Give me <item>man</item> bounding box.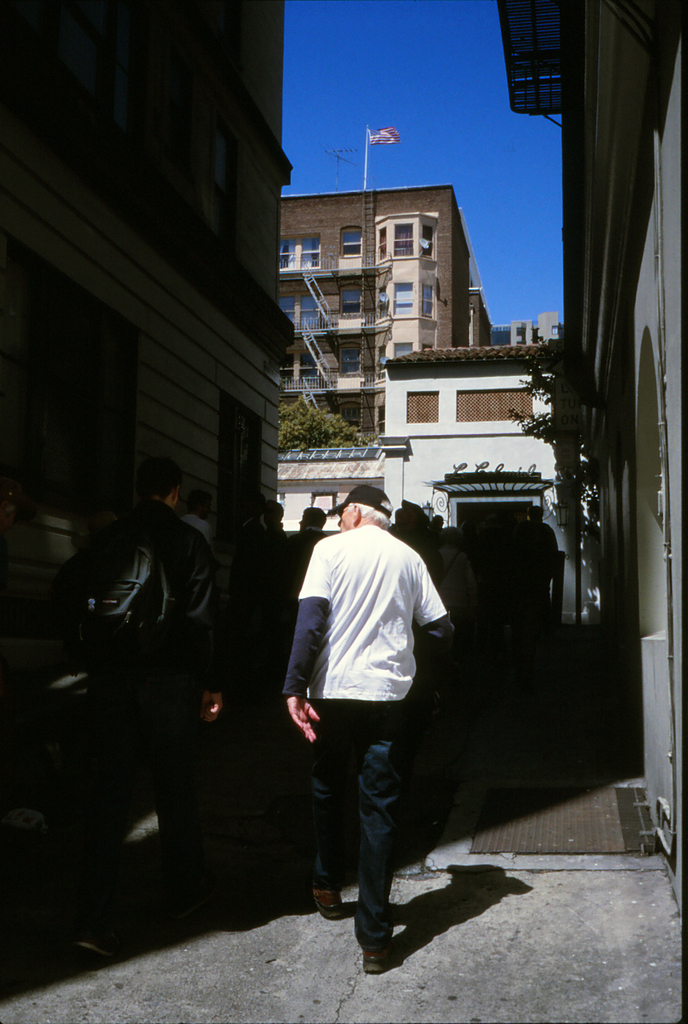
l=432, t=512, r=446, b=528.
